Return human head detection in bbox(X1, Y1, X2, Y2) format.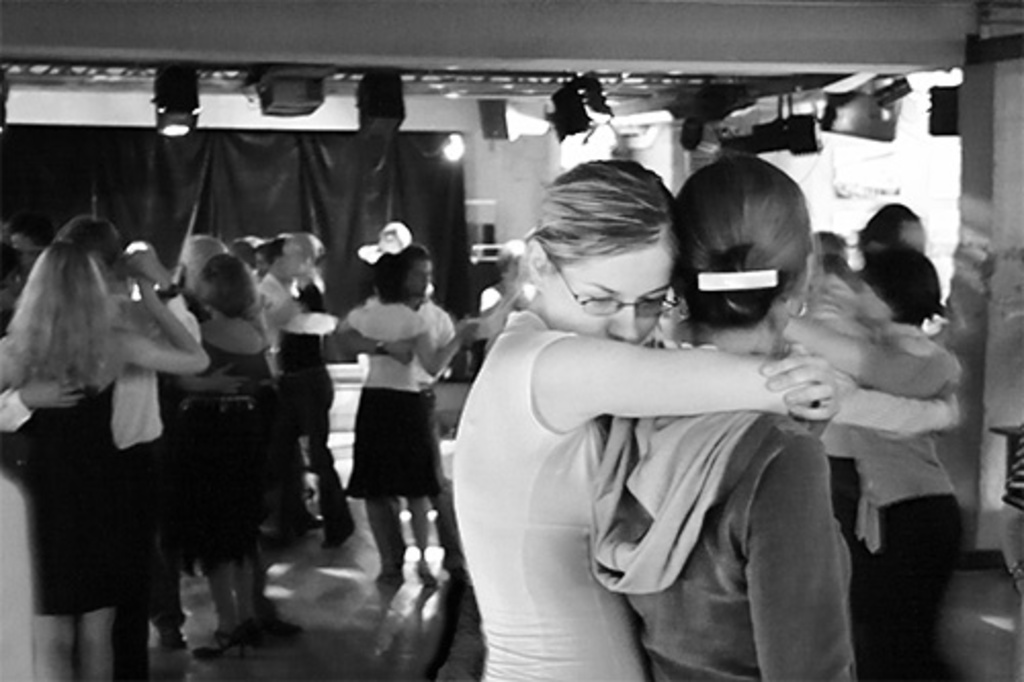
bbox(408, 242, 432, 295).
